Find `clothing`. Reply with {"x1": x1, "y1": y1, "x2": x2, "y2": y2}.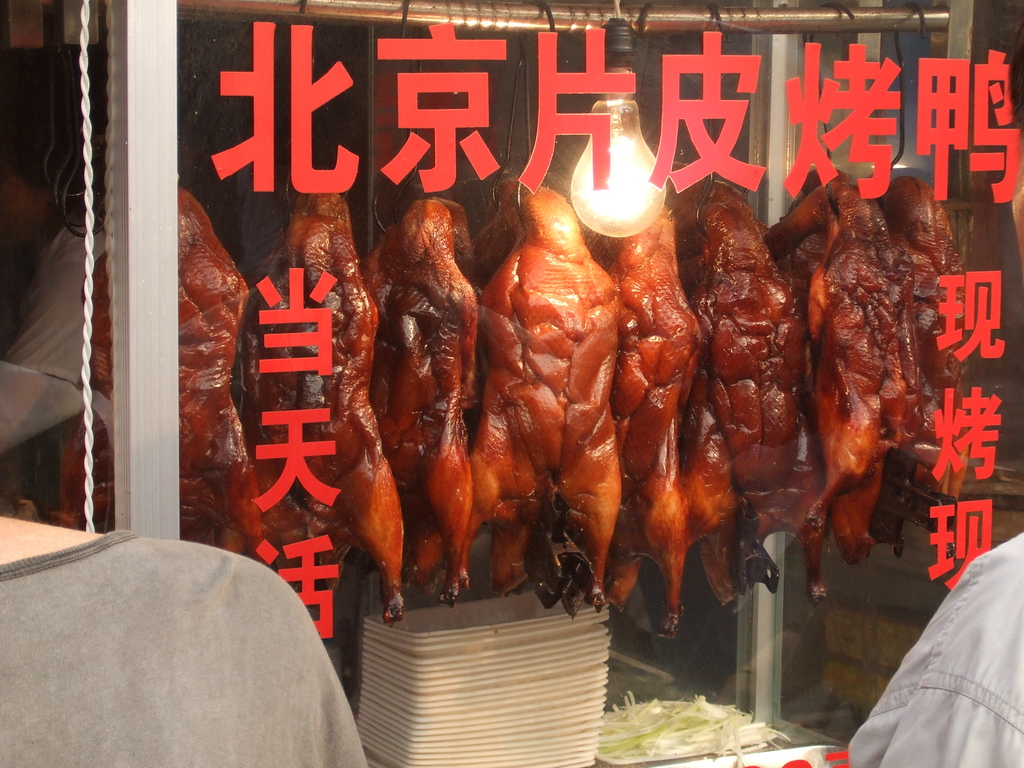
{"x1": 851, "y1": 530, "x2": 1023, "y2": 767}.
